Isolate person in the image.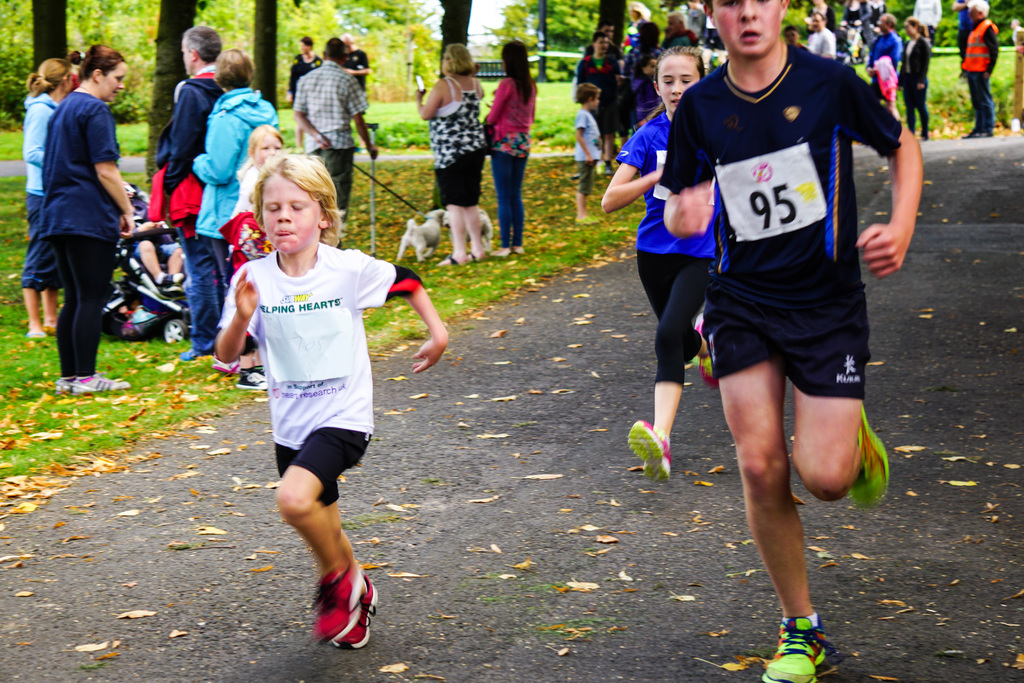
Isolated region: [left=961, top=0, right=991, bottom=126].
